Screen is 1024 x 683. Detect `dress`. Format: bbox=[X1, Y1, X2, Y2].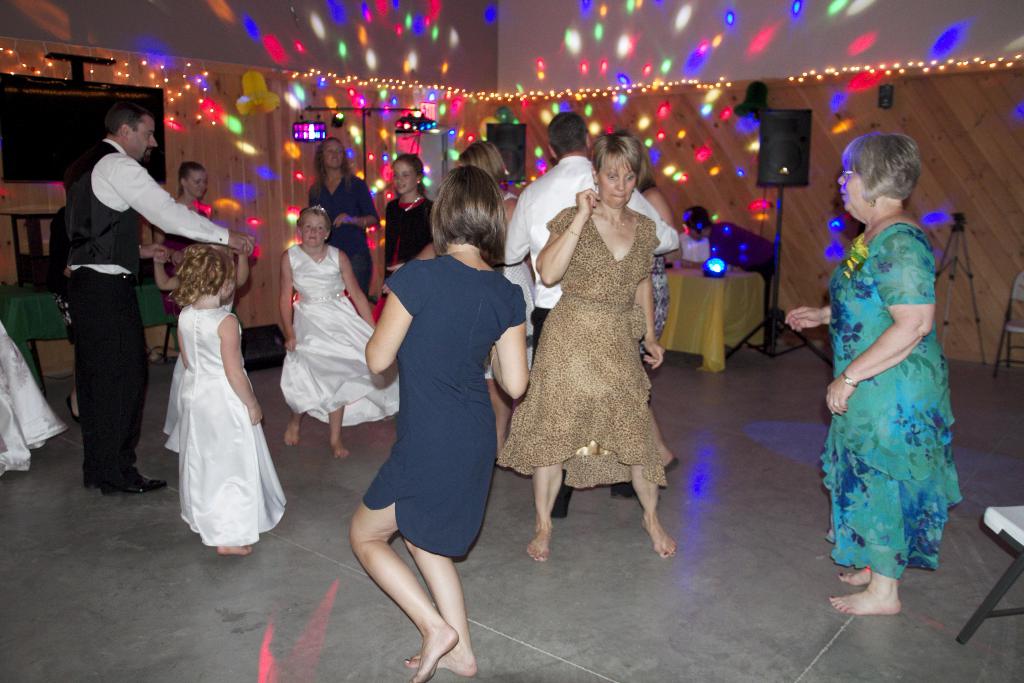
bbox=[174, 299, 291, 543].
